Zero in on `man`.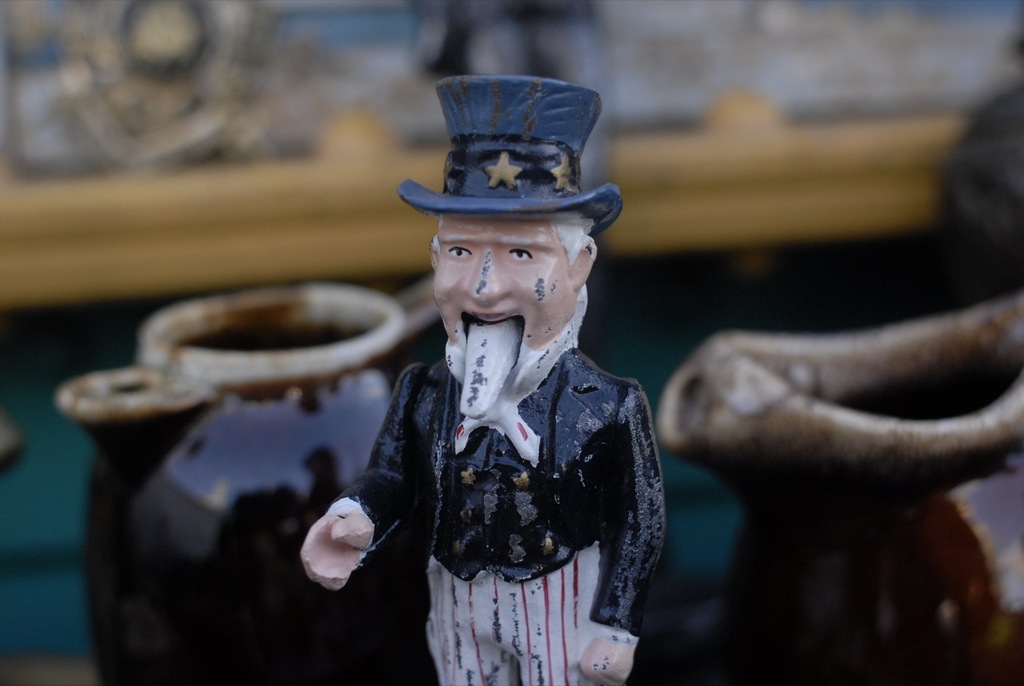
Zeroed in: [x1=309, y1=195, x2=671, y2=676].
